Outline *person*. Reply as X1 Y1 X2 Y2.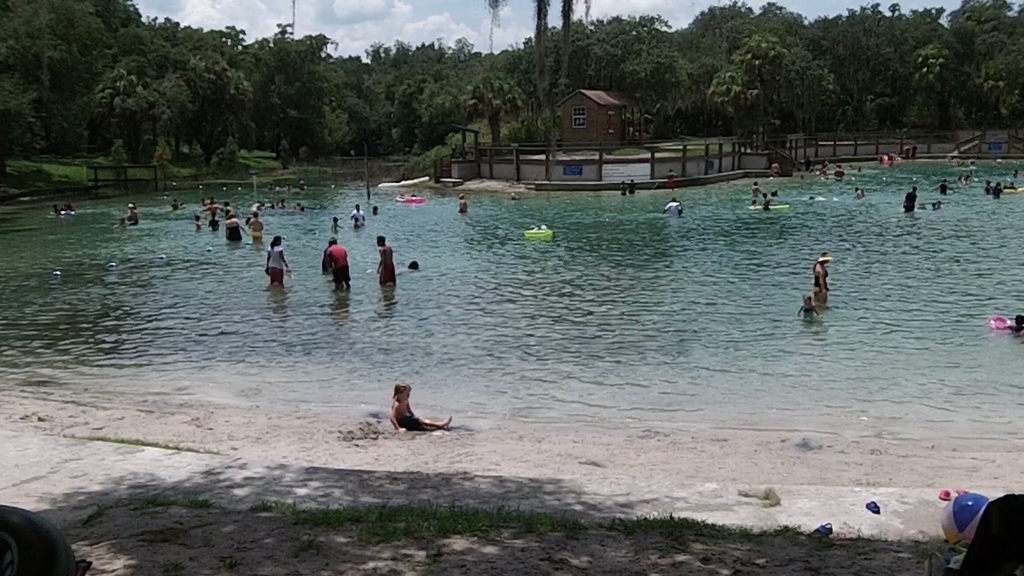
904 188 918 210.
